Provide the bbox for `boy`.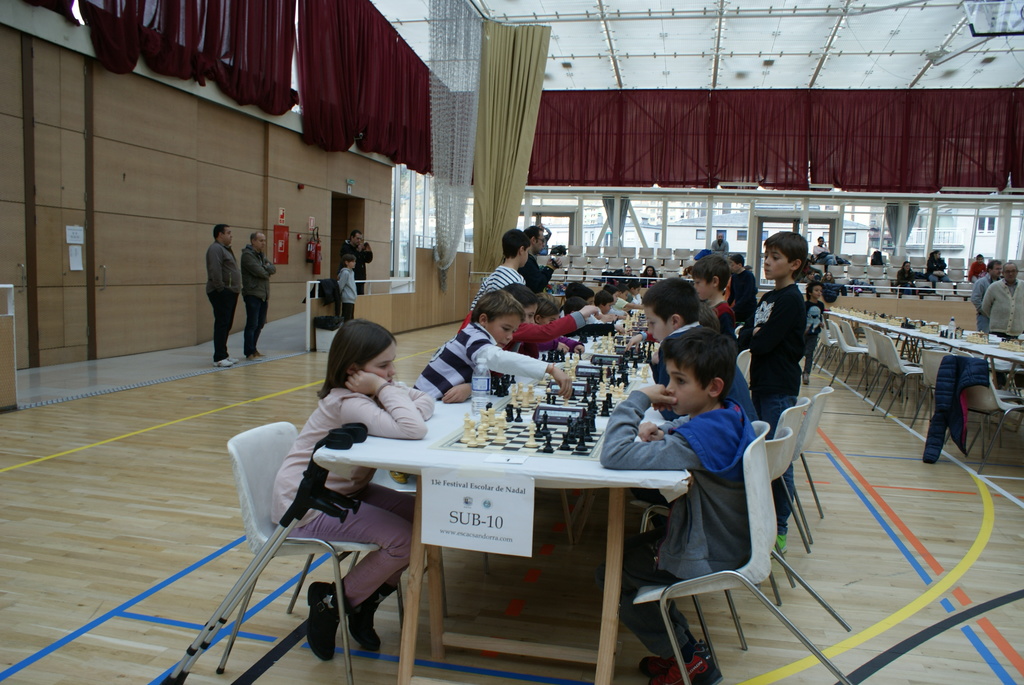
680, 257, 749, 377.
